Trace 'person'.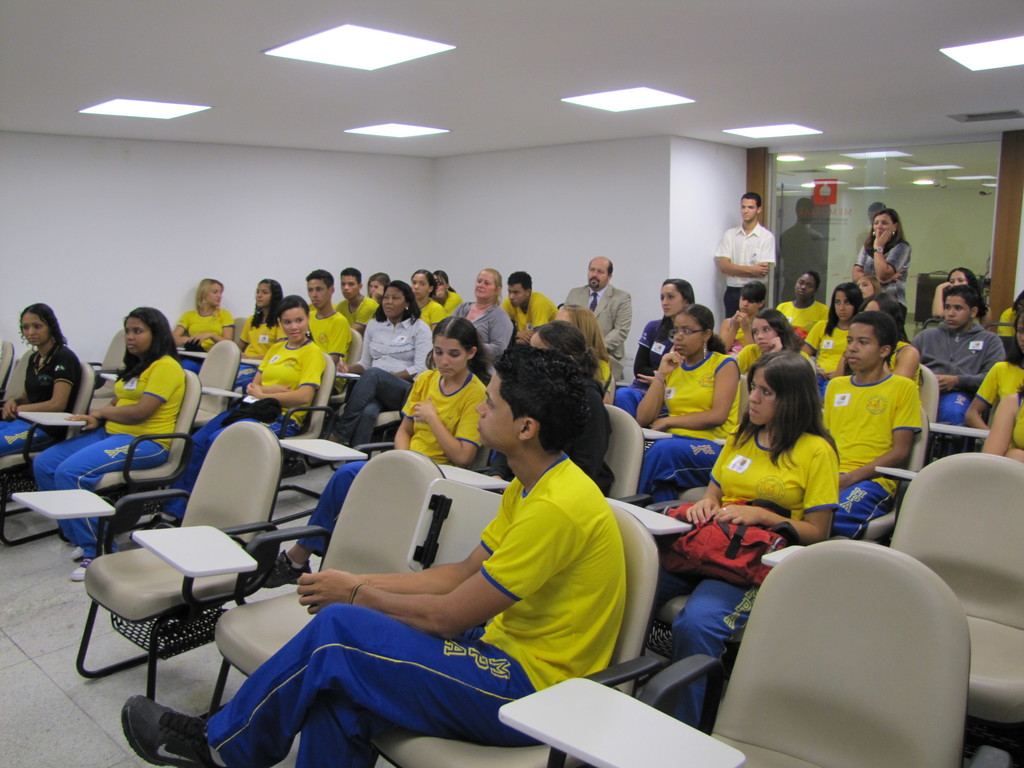
Traced to (x1=802, y1=283, x2=868, y2=399).
